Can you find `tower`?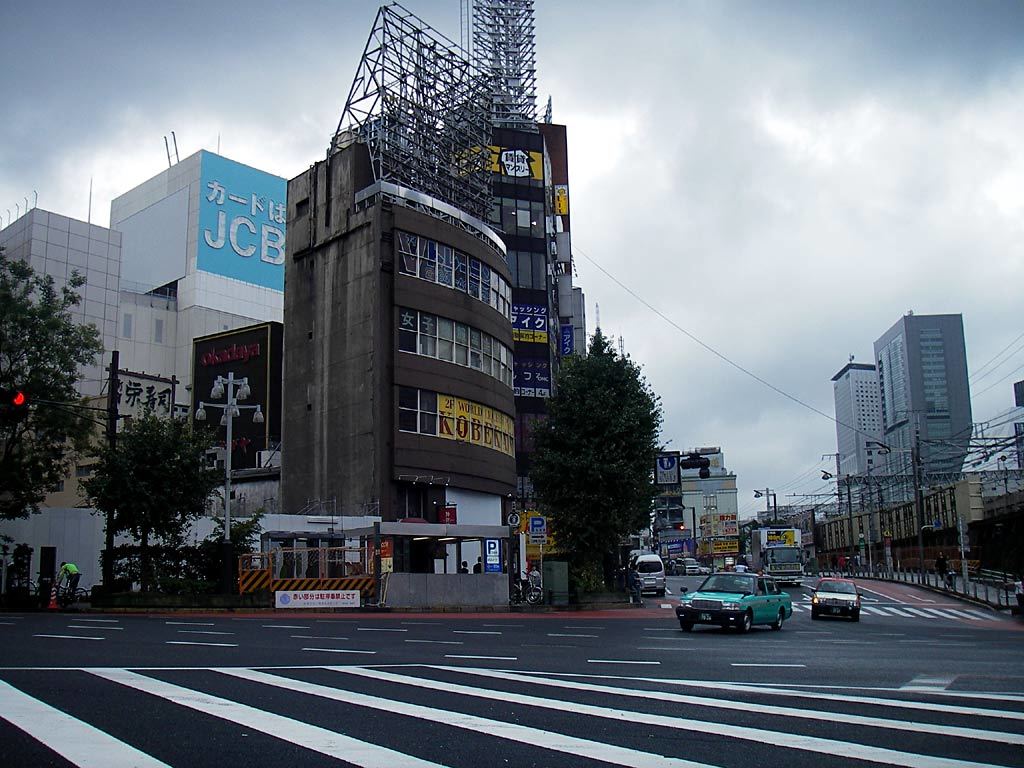
Yes, bounding box: bbox=(270, 0, 588, 604).
